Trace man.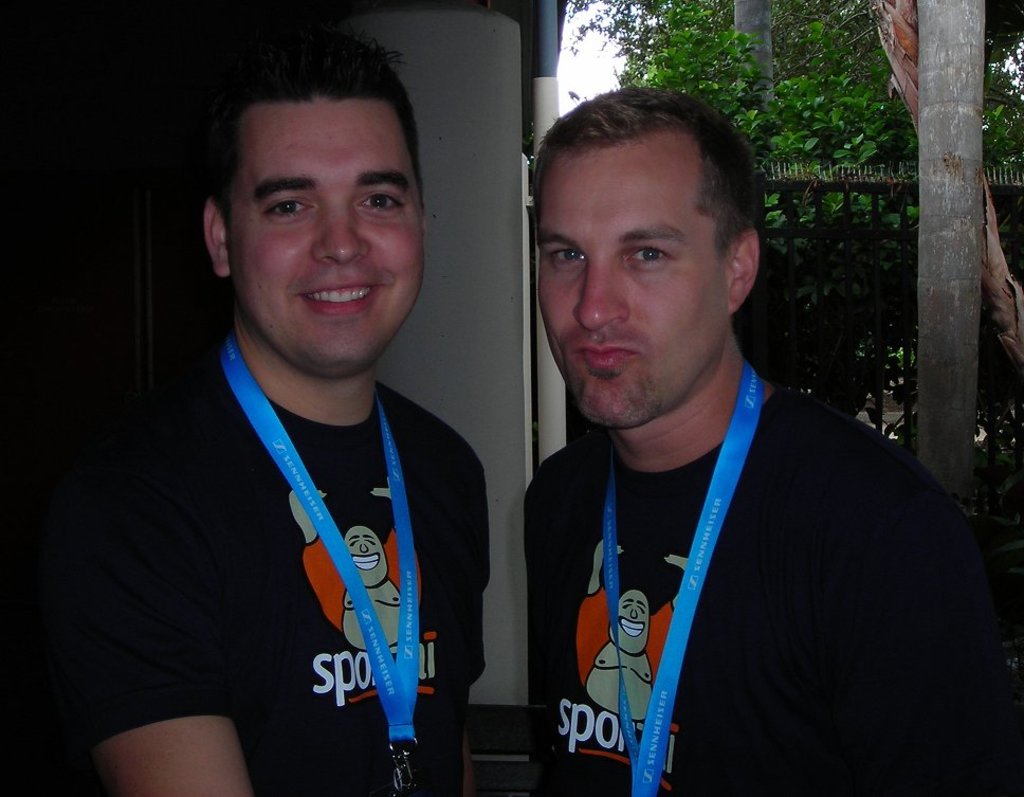
Traced to bbox=(52, 34, 497, 796).
